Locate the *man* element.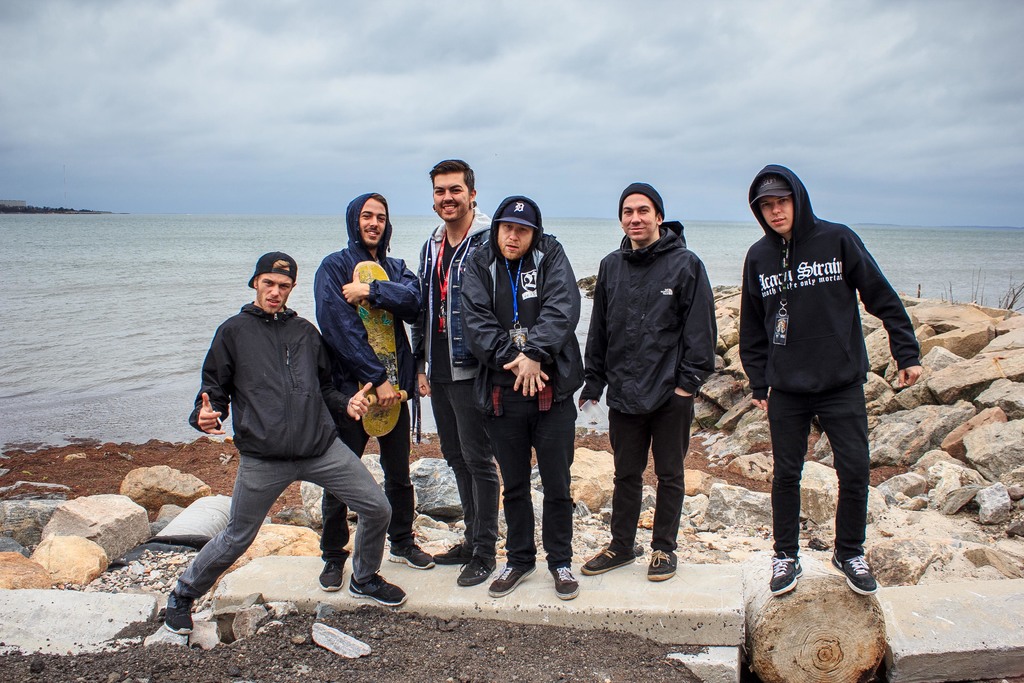
Element bbox: {"x1": 456, "y1": 194, "x2": 588, "y2": 604}.
